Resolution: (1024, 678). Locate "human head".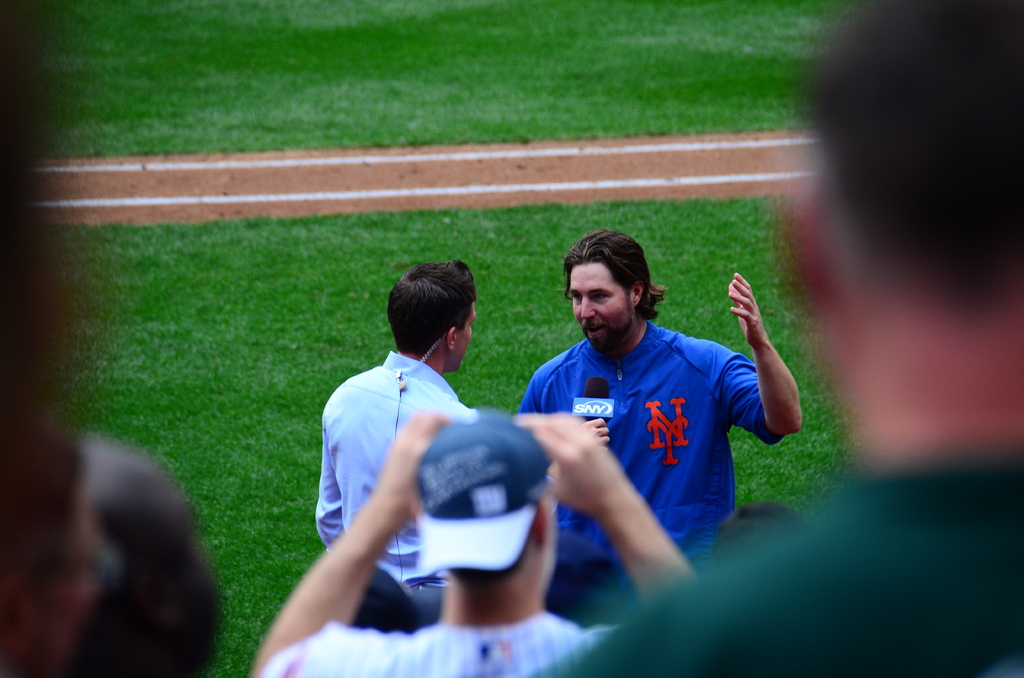
bbox(549, 230, 665, 362).
